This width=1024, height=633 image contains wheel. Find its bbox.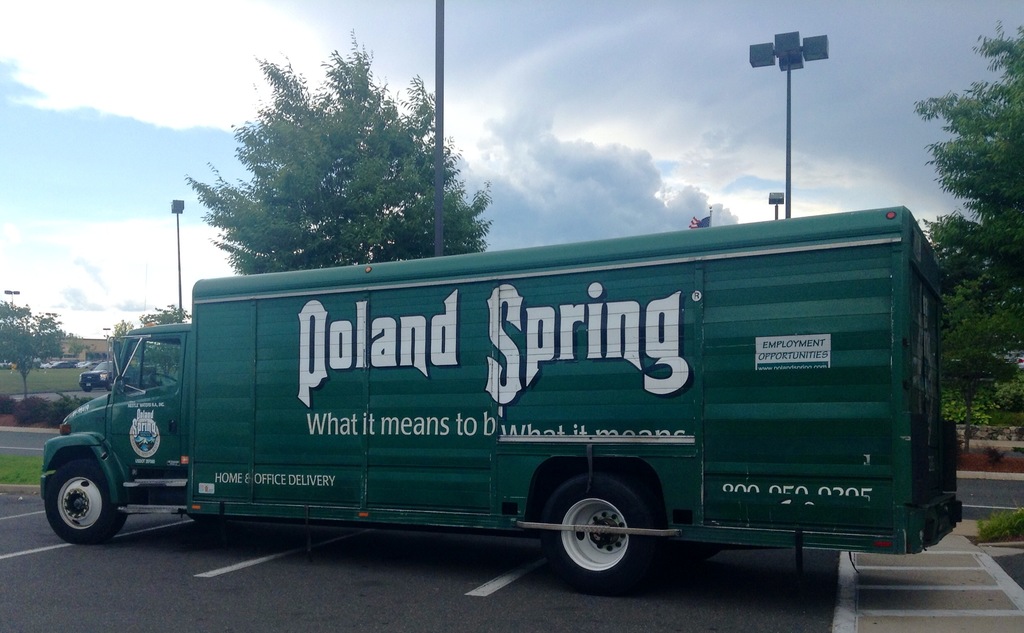
[x1=147, y1=371, x2=179, y2=390].
